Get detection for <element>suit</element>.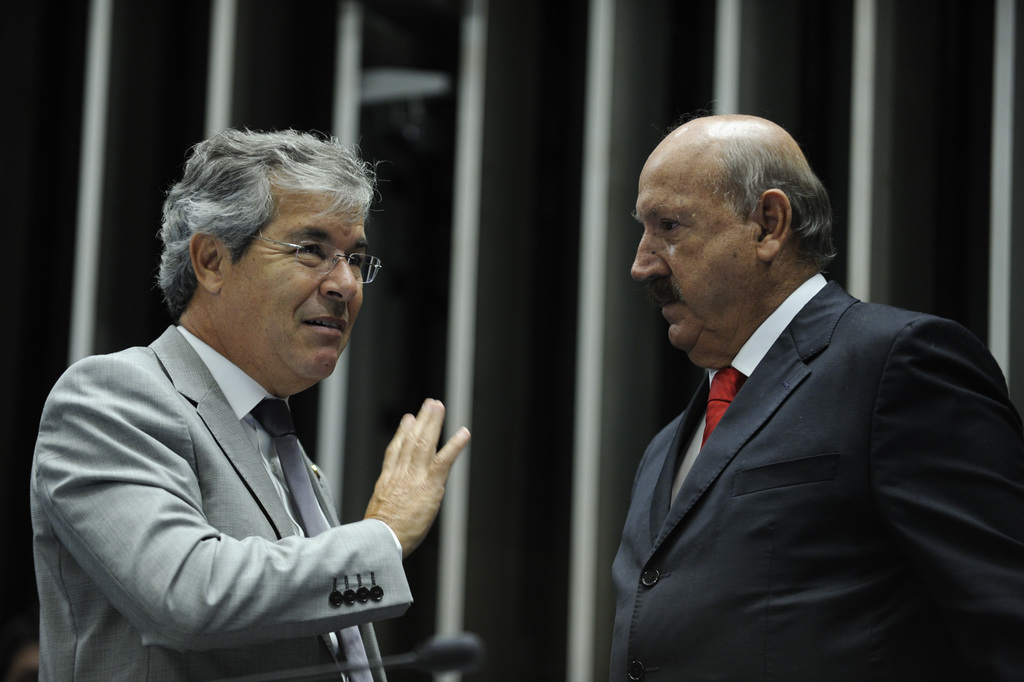
Detection: box(28, 321, 416, 681).
